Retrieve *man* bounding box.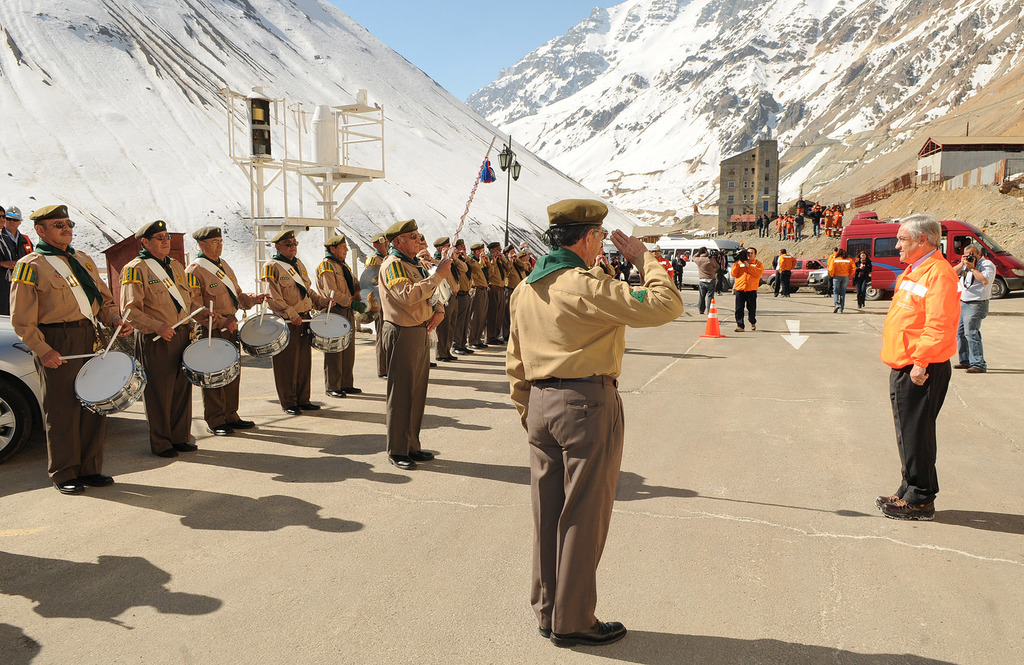
Bounding box: x1=370, y1=232, x2=390, y2=377.
